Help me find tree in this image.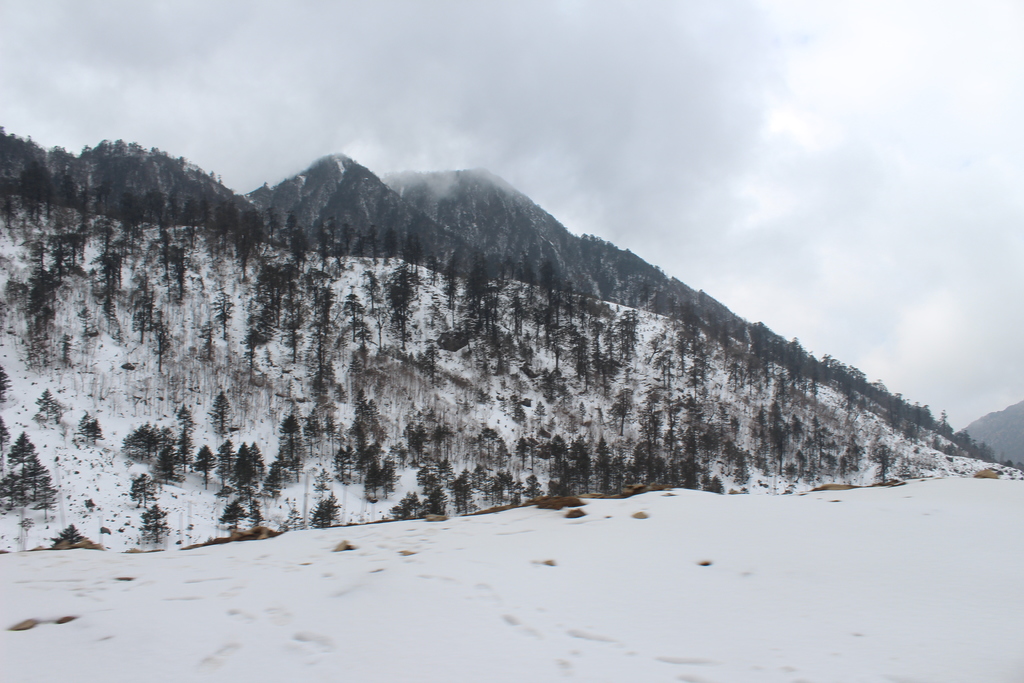
Found it: l=463, t=425, r=518, b=468.
